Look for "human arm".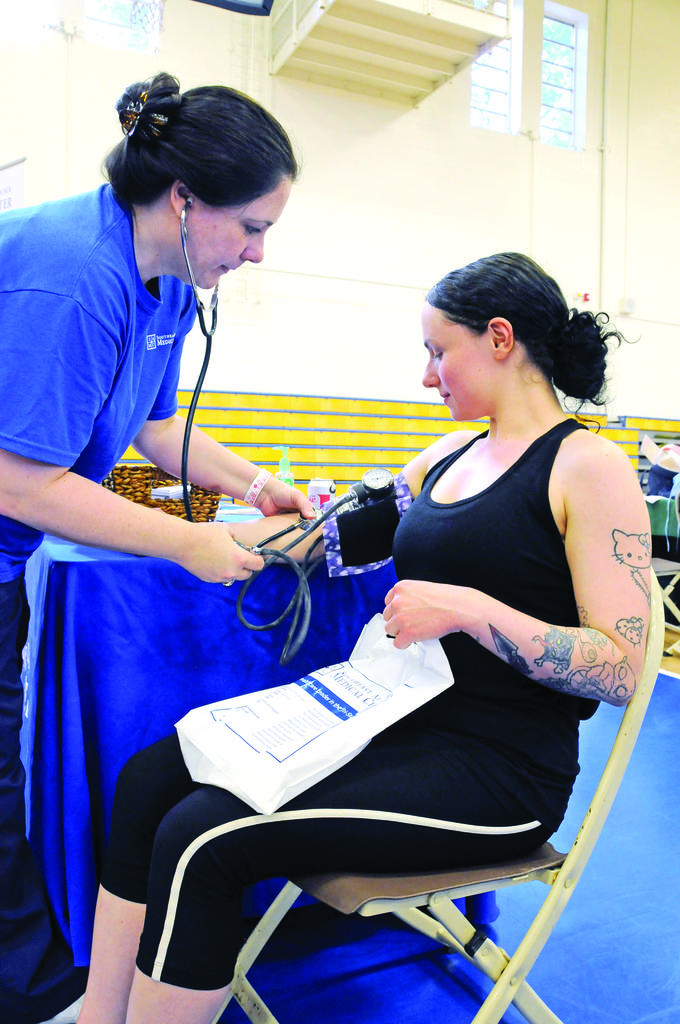
Found: bbox(383, 442, 651, 707).
